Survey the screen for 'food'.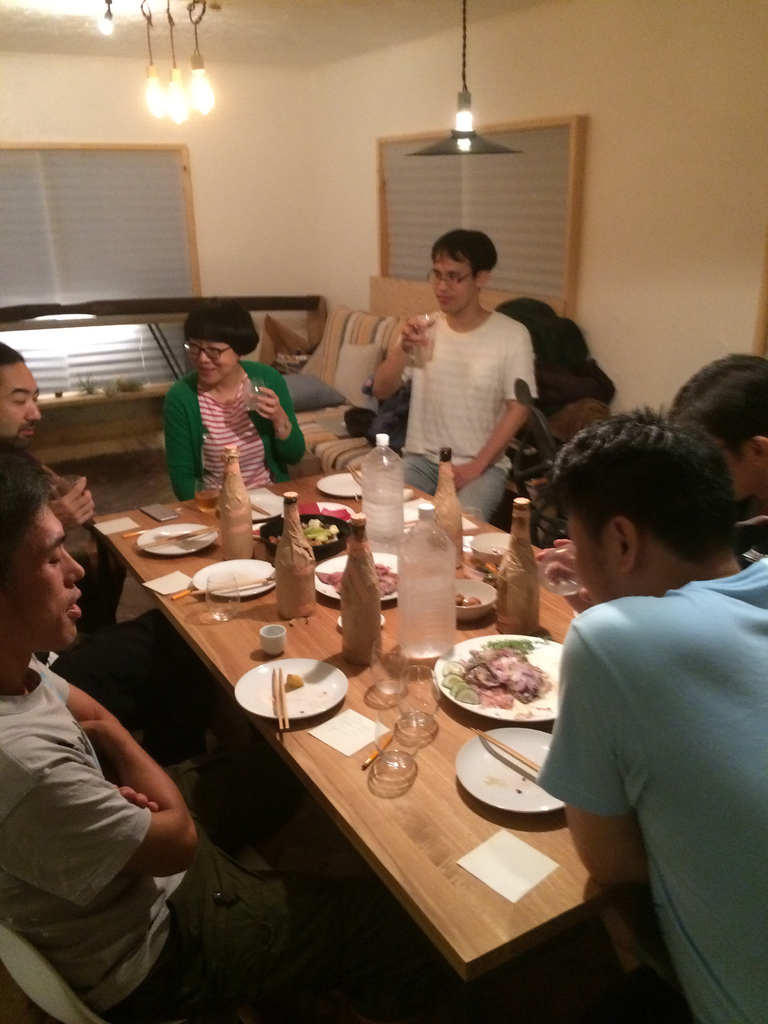
Survey found: locate(450, 638, 558, 717).
